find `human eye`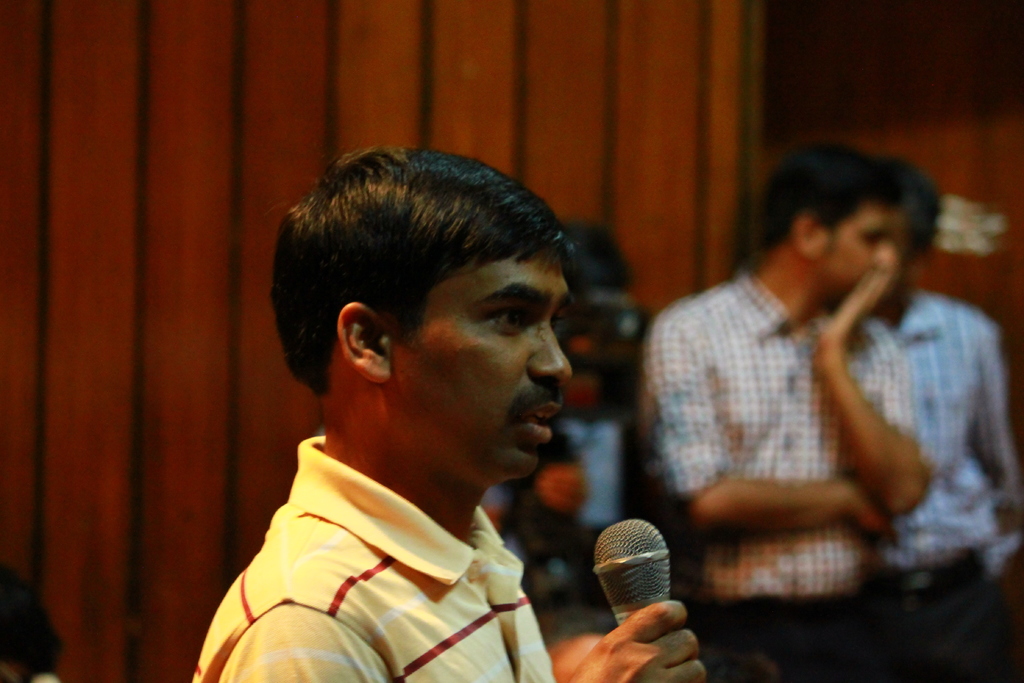
861 234 887 247
